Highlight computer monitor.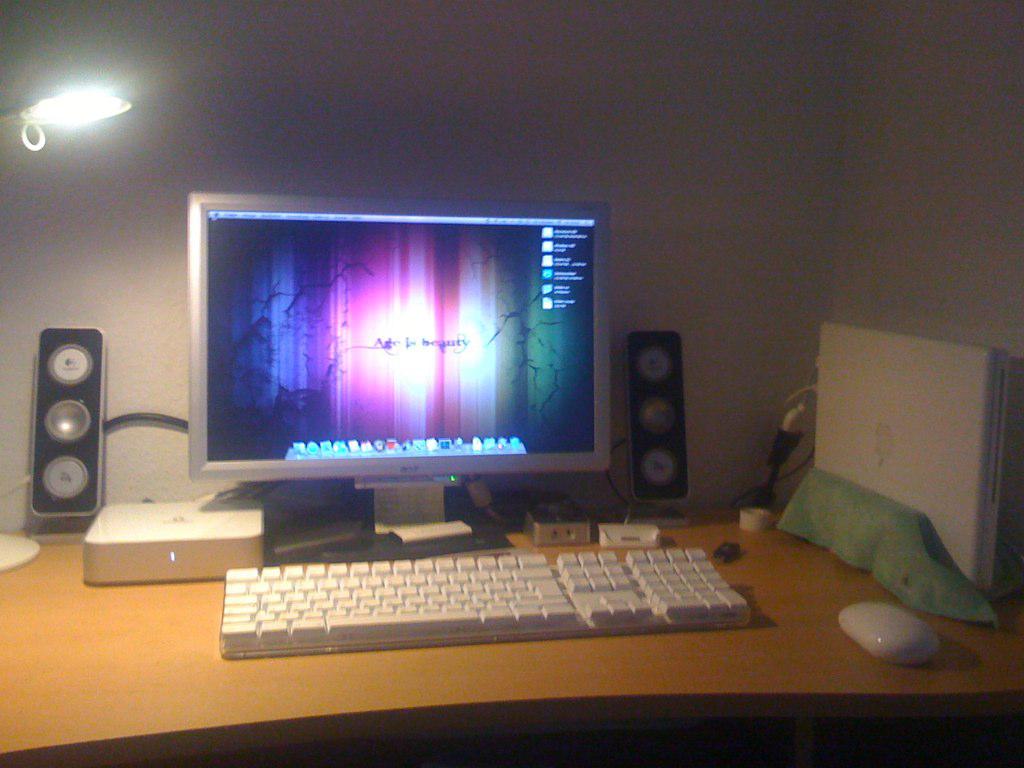
Highlighted region: box=[191, 190, 625, 559].
